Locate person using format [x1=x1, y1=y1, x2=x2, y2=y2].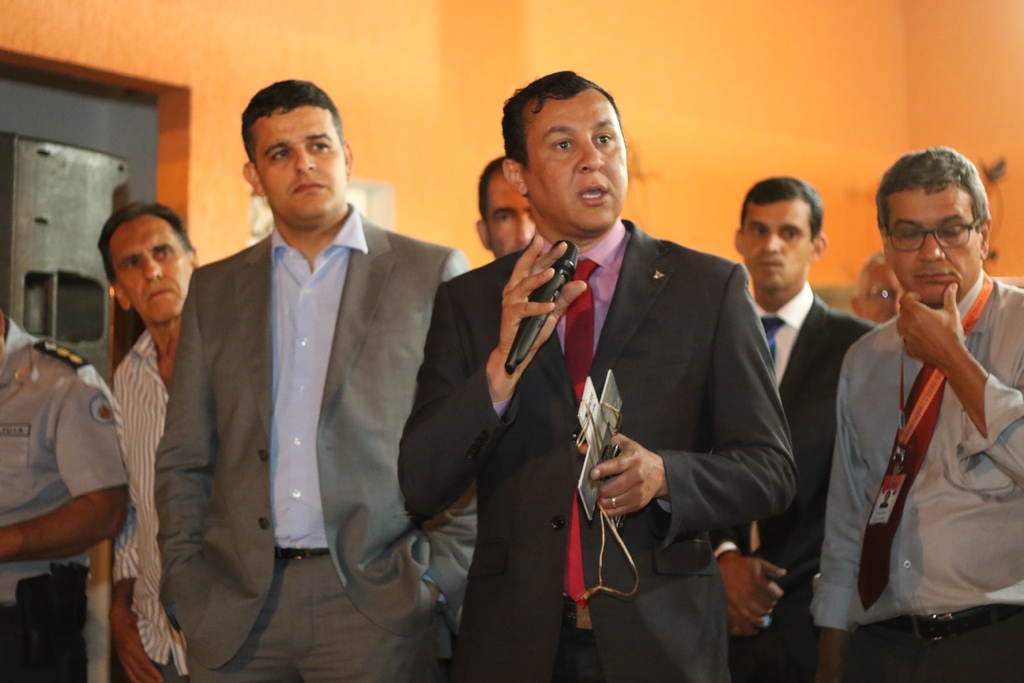
[x1=701, y1=173, x2=886, y2=682].
